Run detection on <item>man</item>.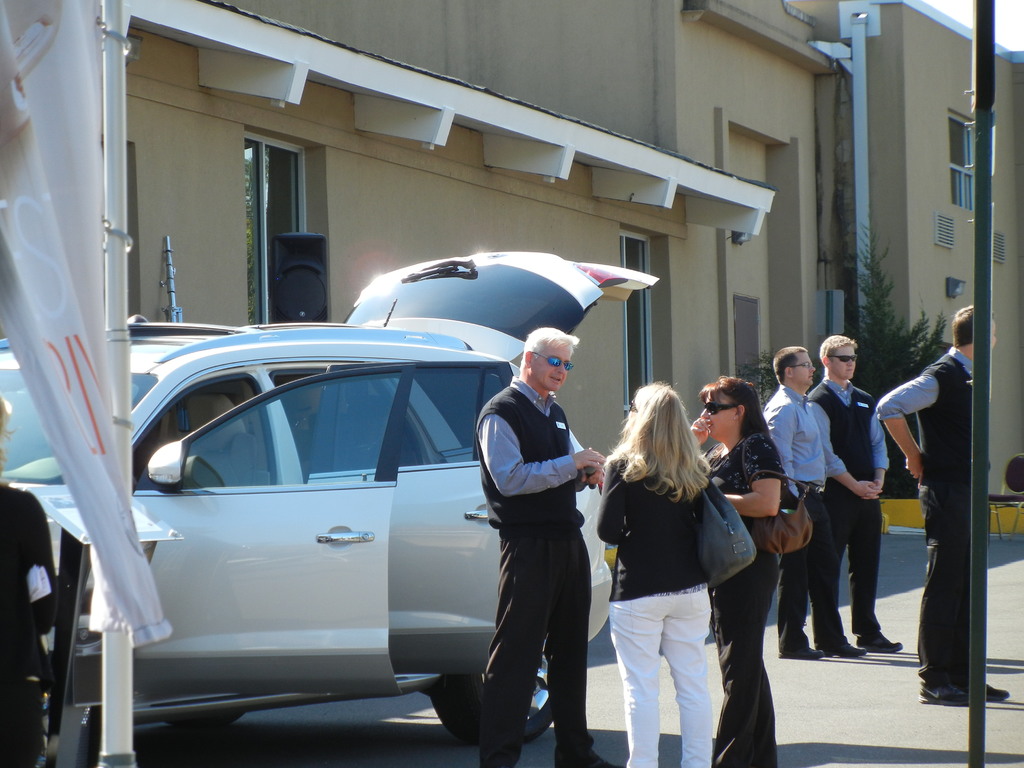
Result: bbox(805, 330, 904, 662).
